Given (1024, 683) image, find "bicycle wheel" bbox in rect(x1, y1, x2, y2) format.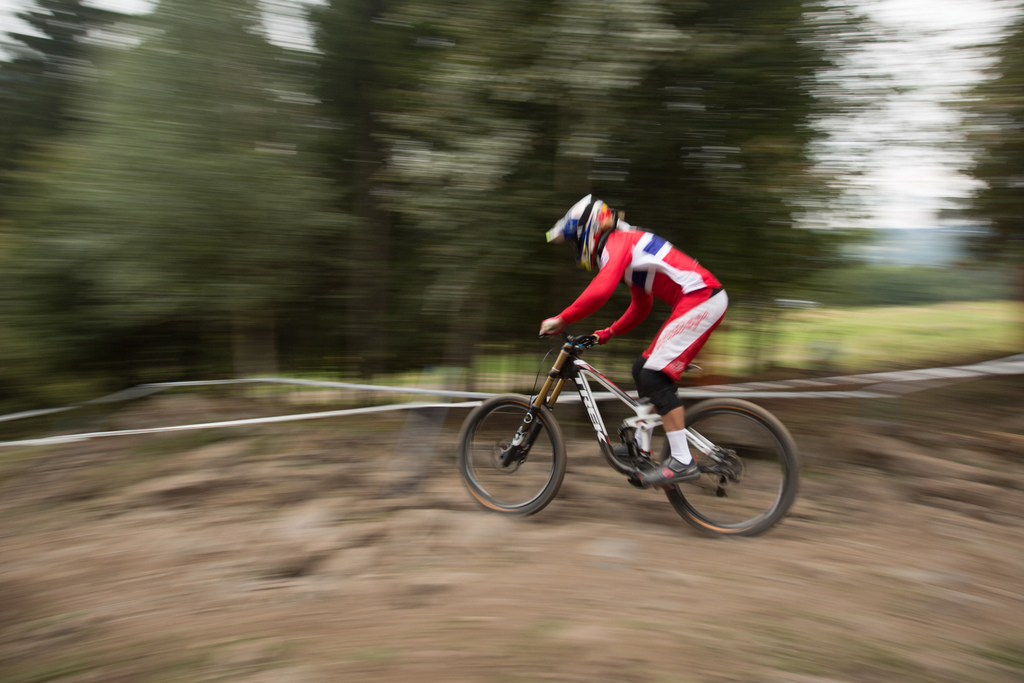
rect(654, 395, 795, 538).
